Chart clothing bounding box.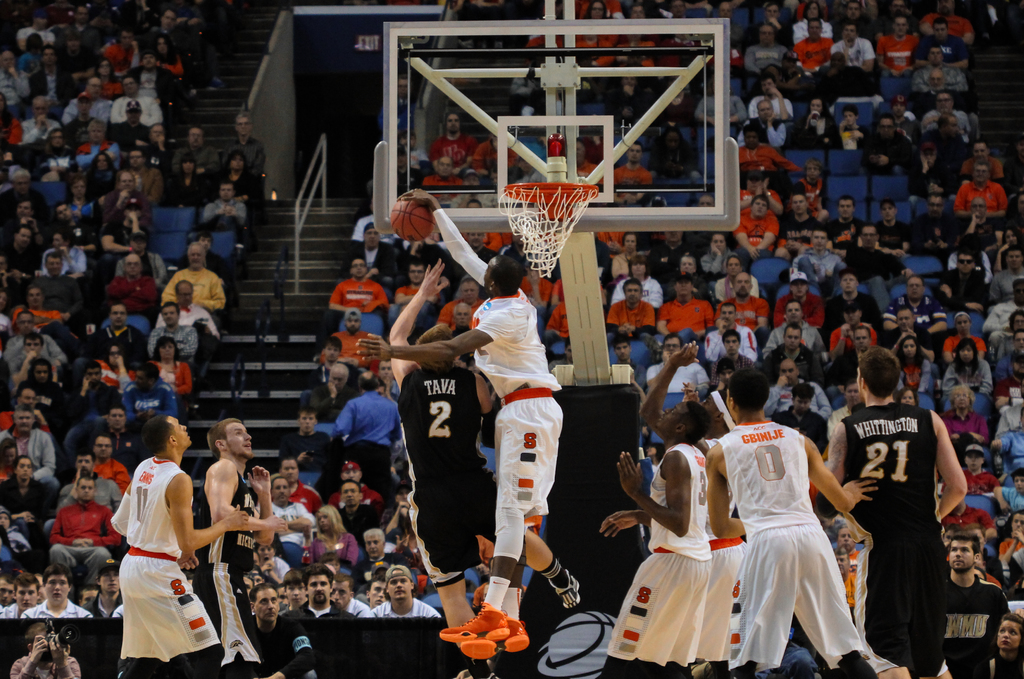
Charted: <bbox>166, 266, 230, 309</bbox>.
